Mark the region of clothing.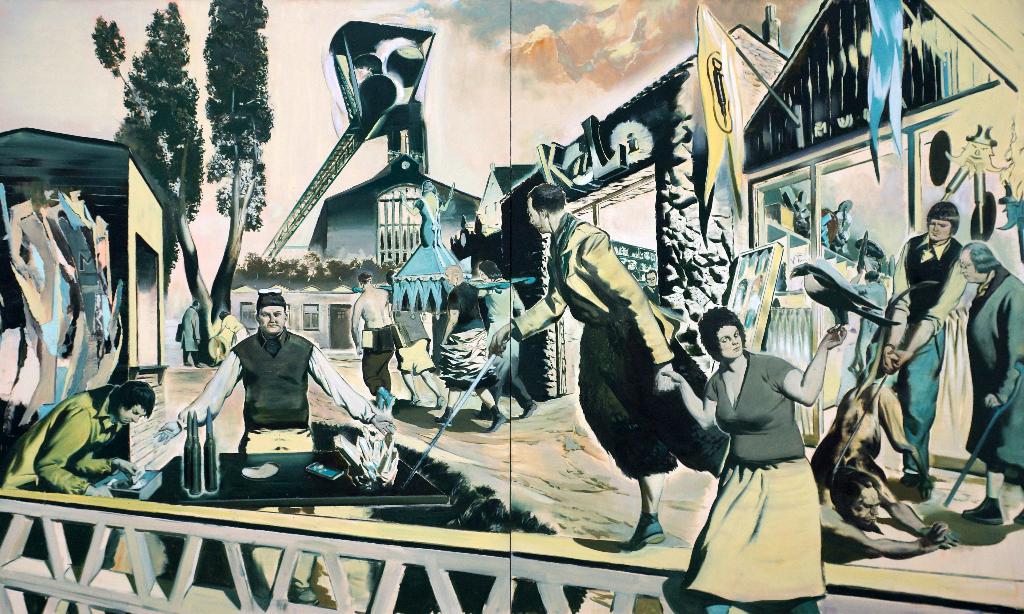
Region: 358/324/396/395.
